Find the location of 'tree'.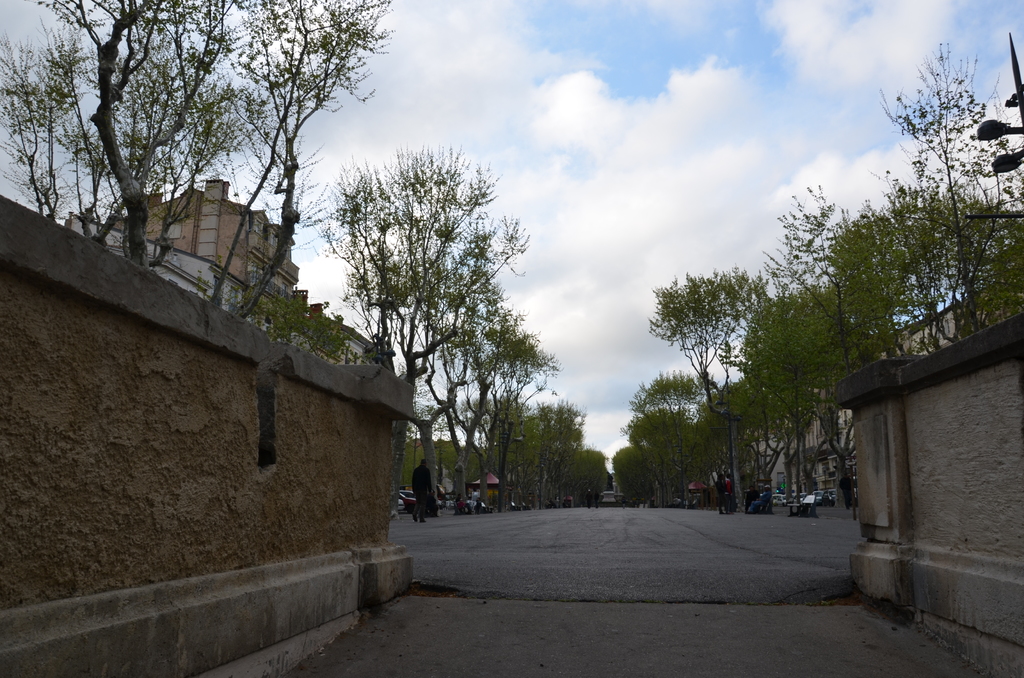
Location: bbox=(556, 444, 621, 517).
